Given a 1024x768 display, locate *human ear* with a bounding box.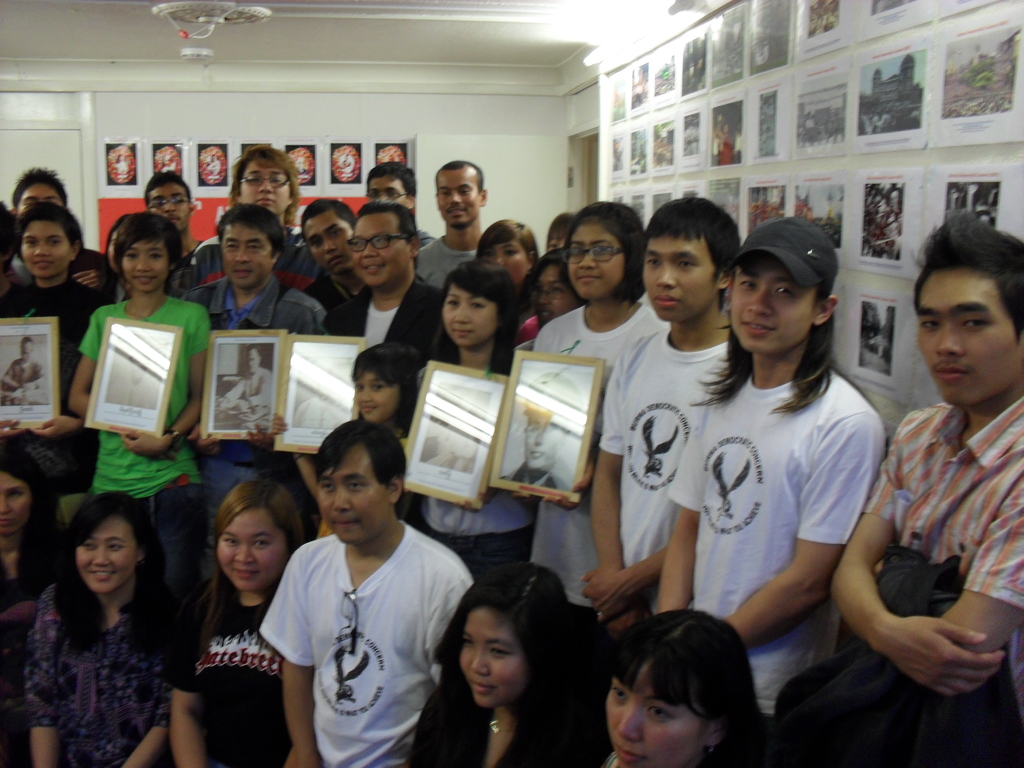
Located: pyautogui.locateOnScreen(69, 241, 81, 259).
